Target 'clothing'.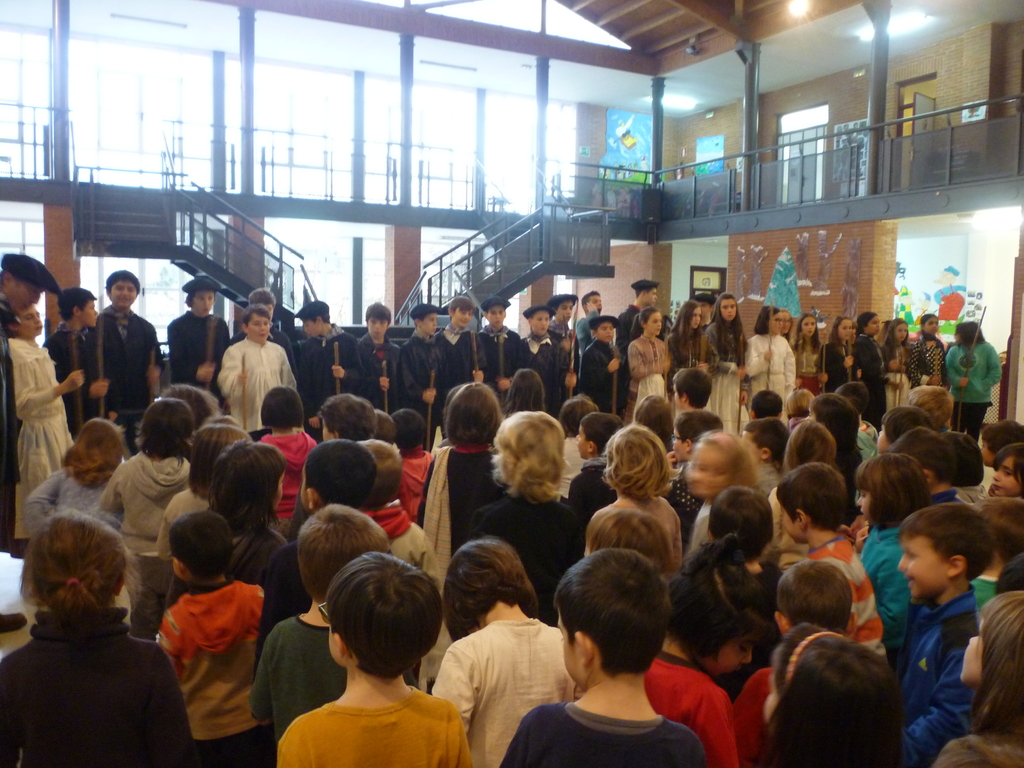
Target region: select_region(256, 428, 319, 516).
